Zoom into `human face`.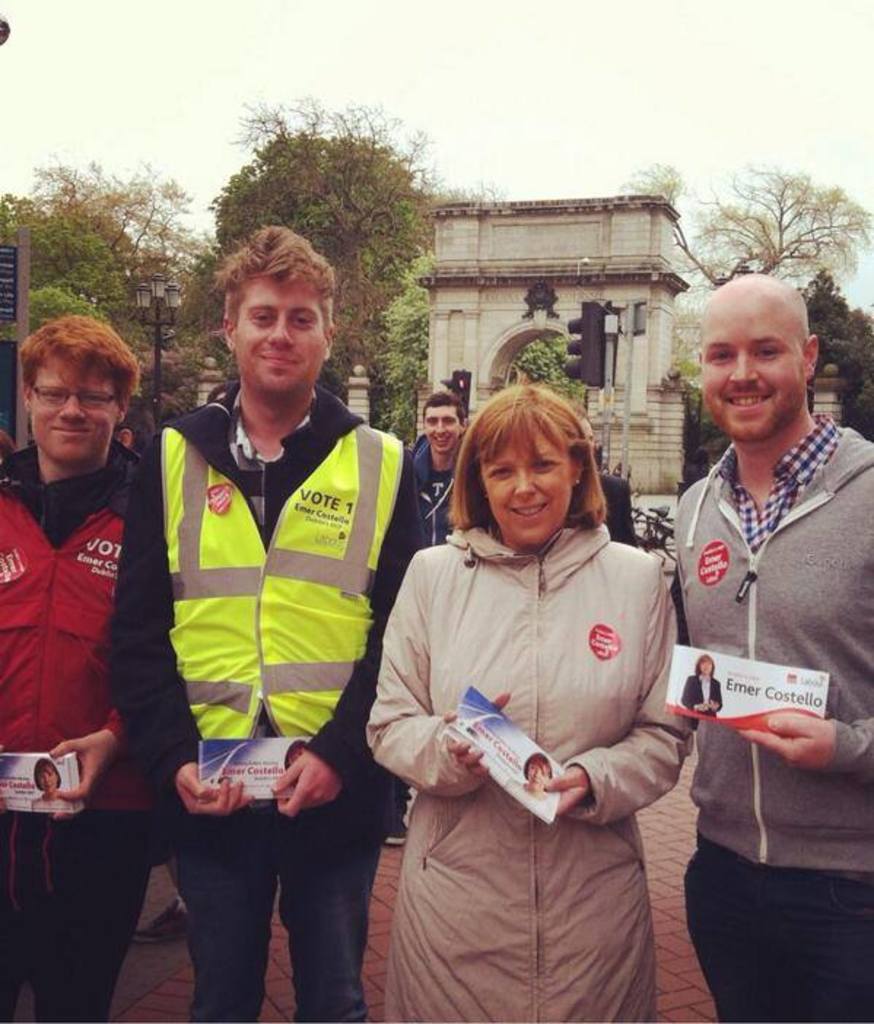
Zoom target: BBox(482, 416, 569, 546).
